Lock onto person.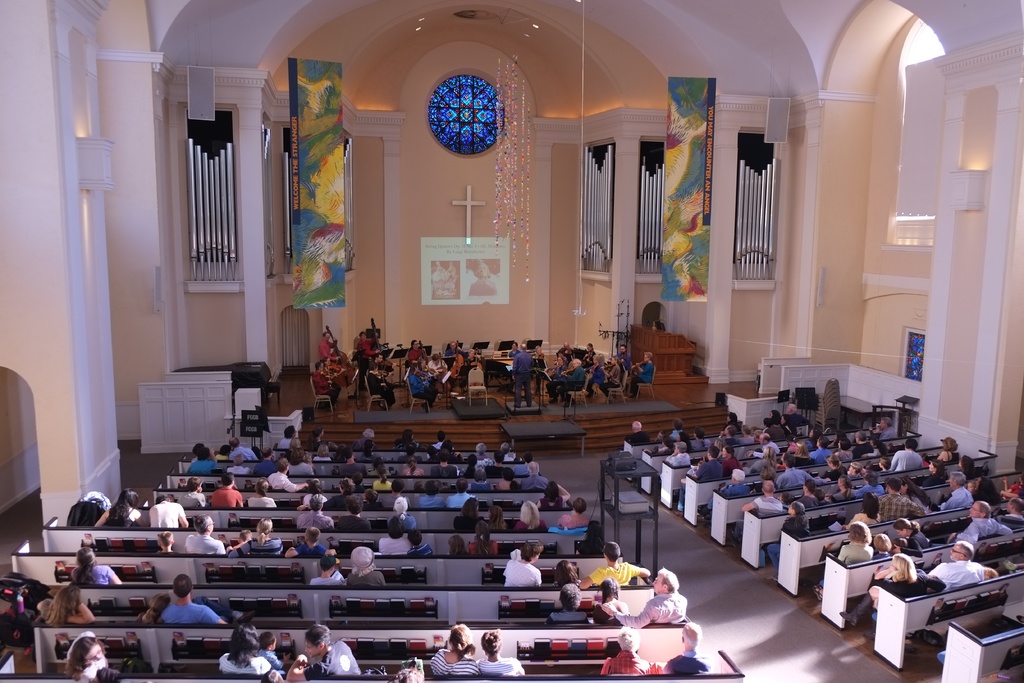
Locked: {"x1": 464, "y1": 520, "x2": 499, "y2": 556}.
